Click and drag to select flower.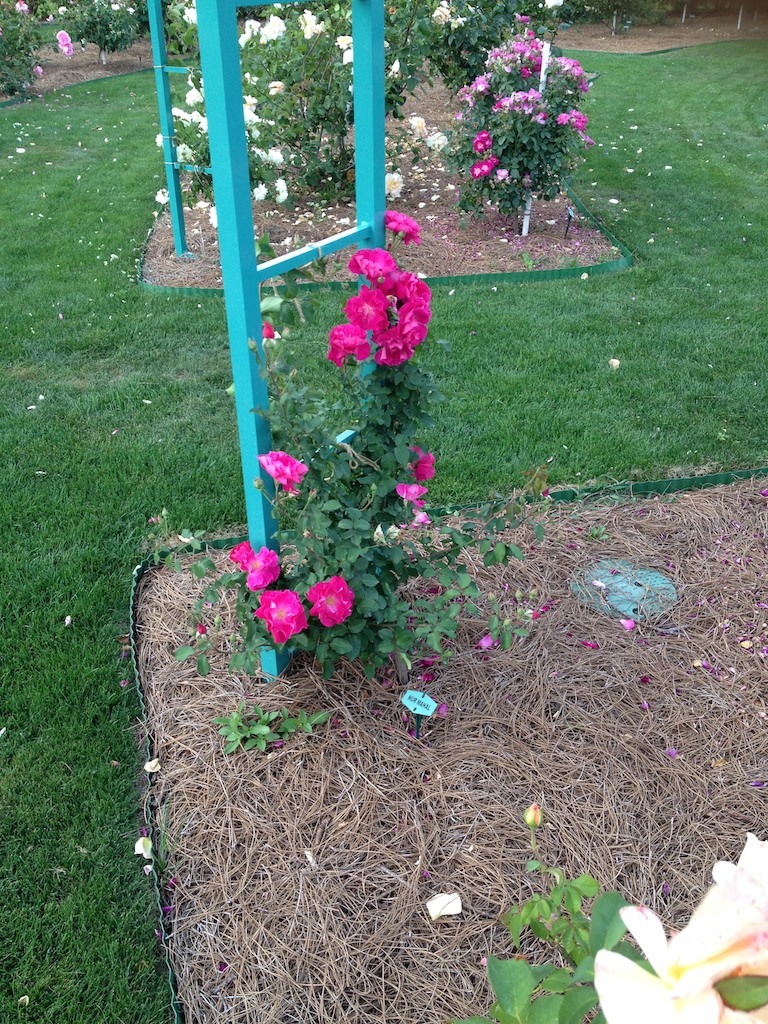
Selection: (153, 187, 164, 207).
